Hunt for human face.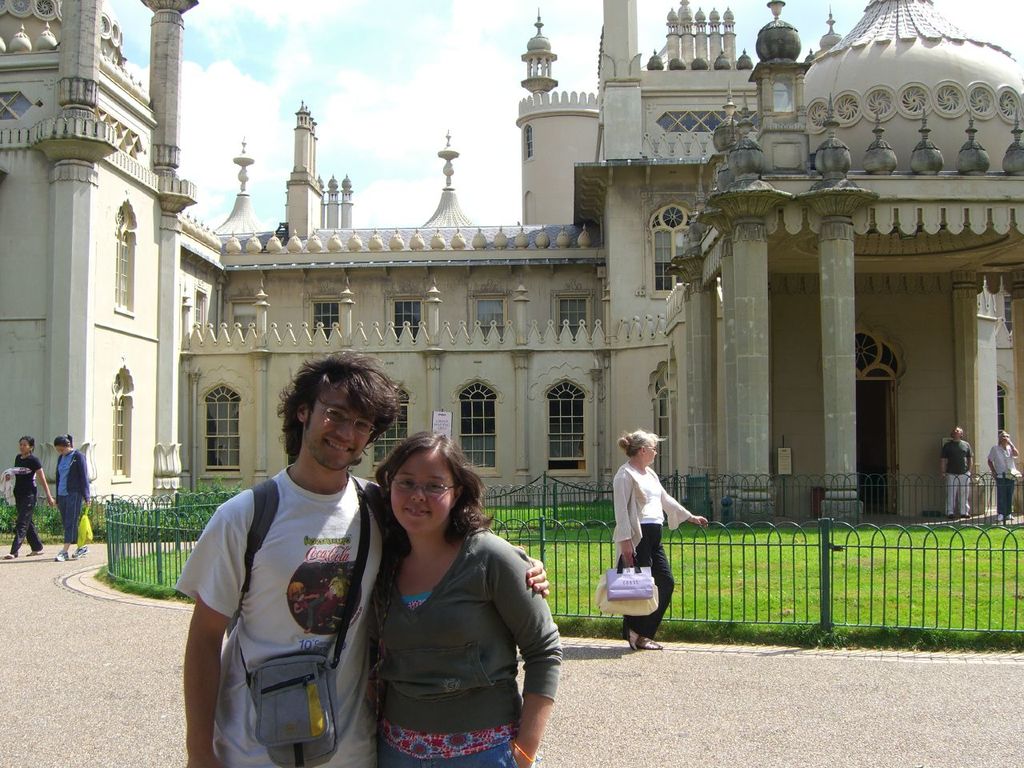
Hunted down at box=[1002, 434, 1014, 446].
